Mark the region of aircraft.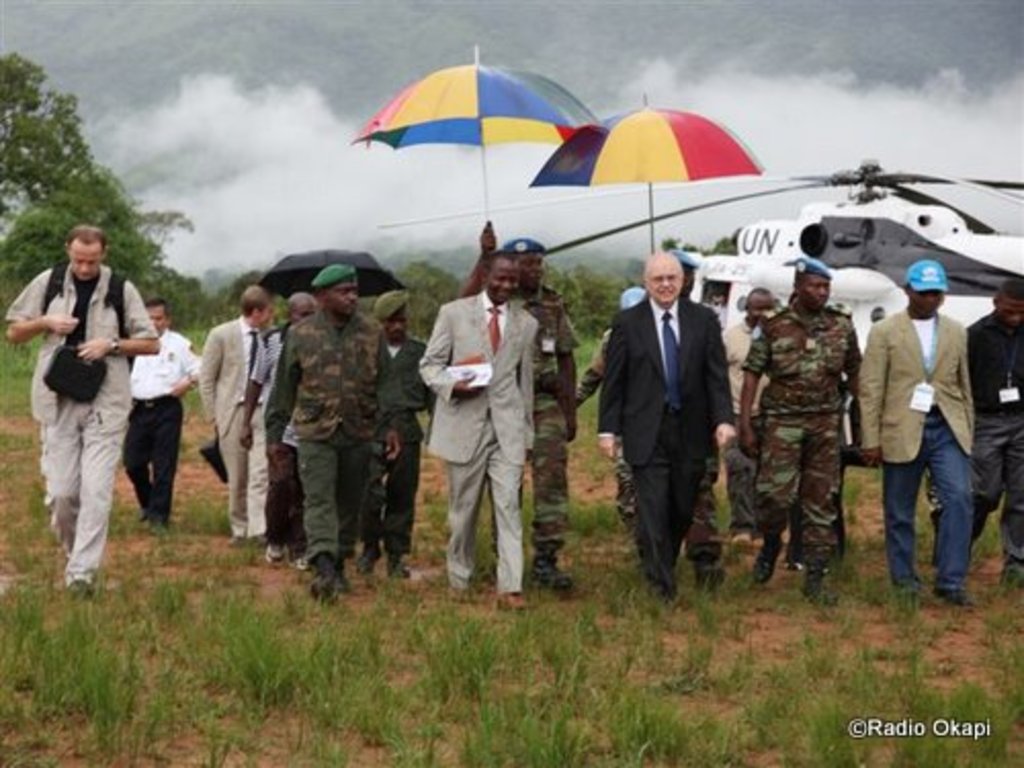
Region: select_region(541, 152, 1022, 451).
